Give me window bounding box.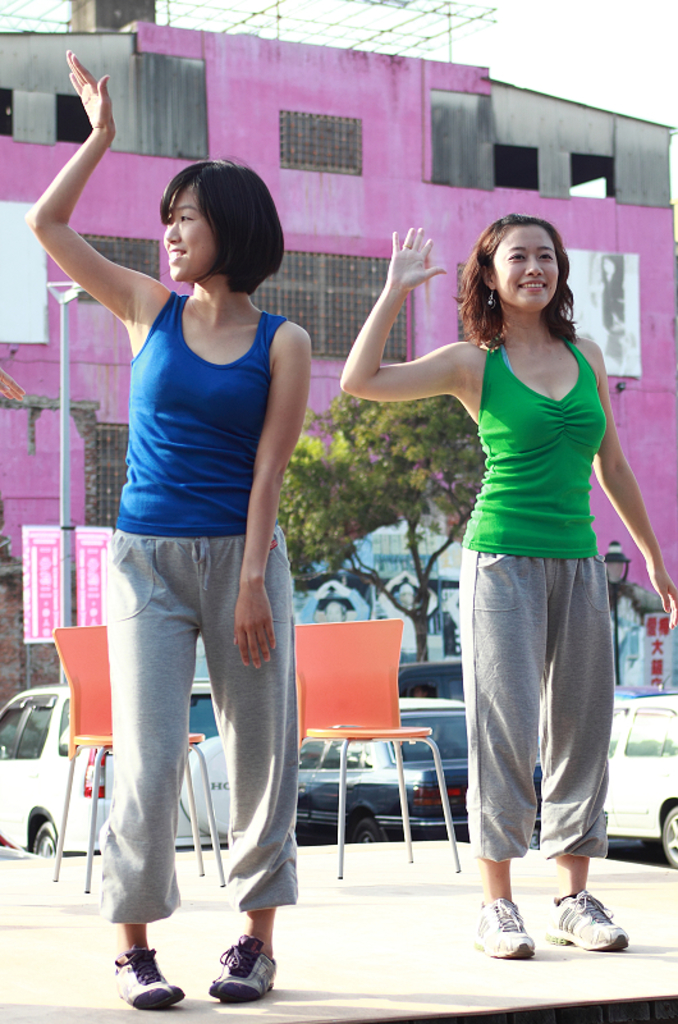
bbox(0, 694, 47, 760).
